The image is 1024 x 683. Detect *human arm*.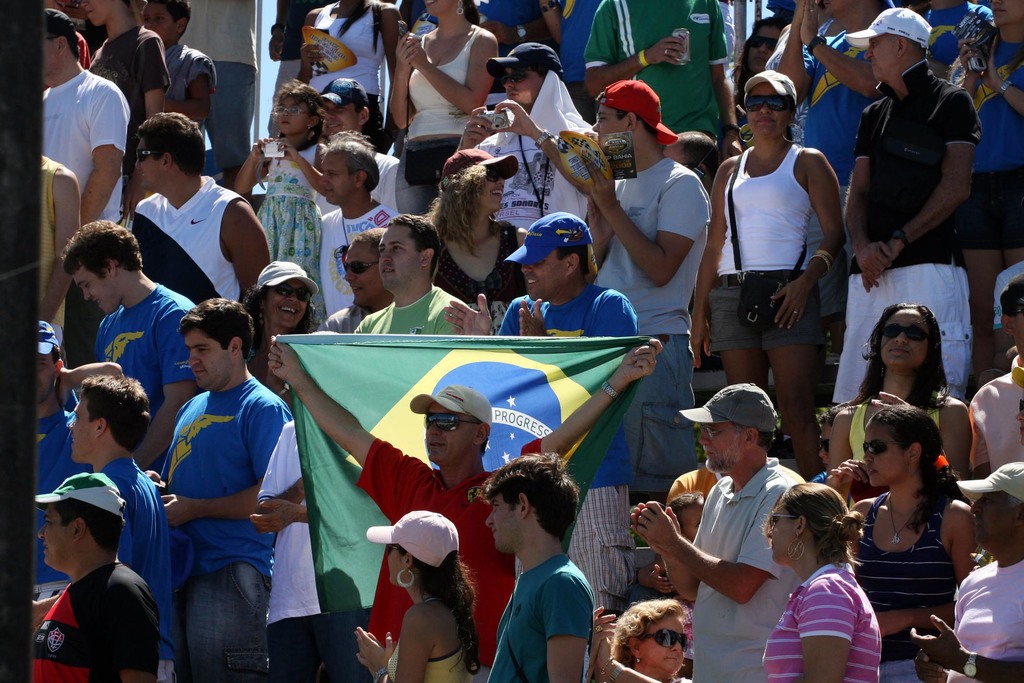
Detection: pyautogui.locateOnScreen(634, 468, 698, 597).
